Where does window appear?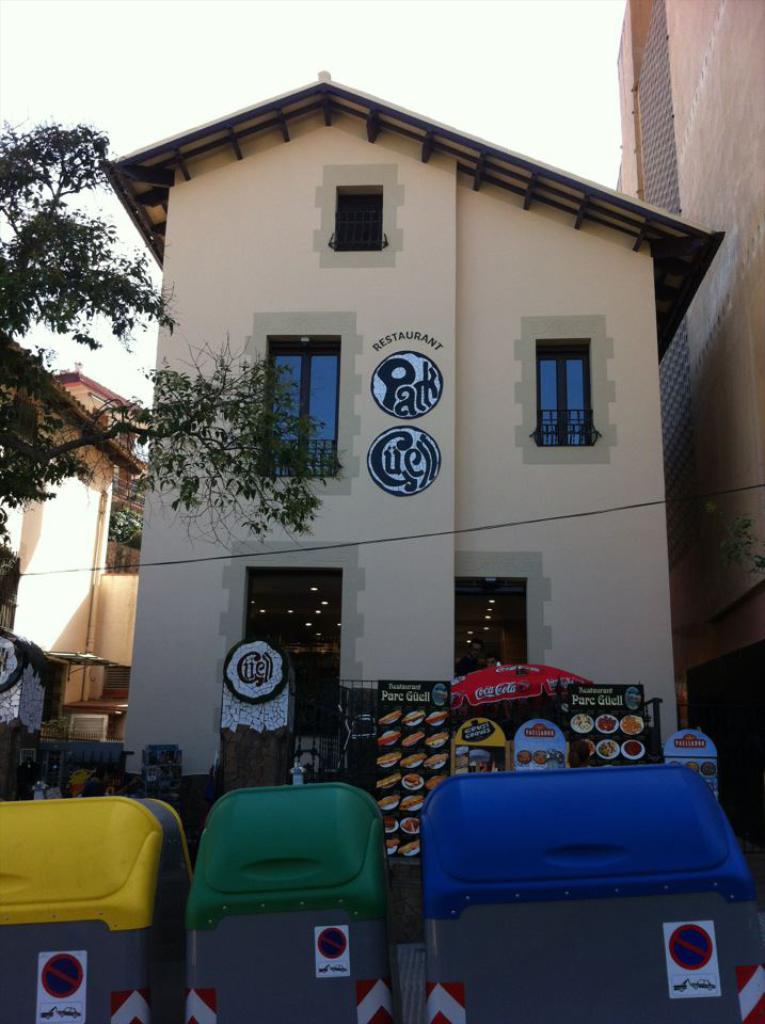
Appears at (109, 441, 148, 581).
